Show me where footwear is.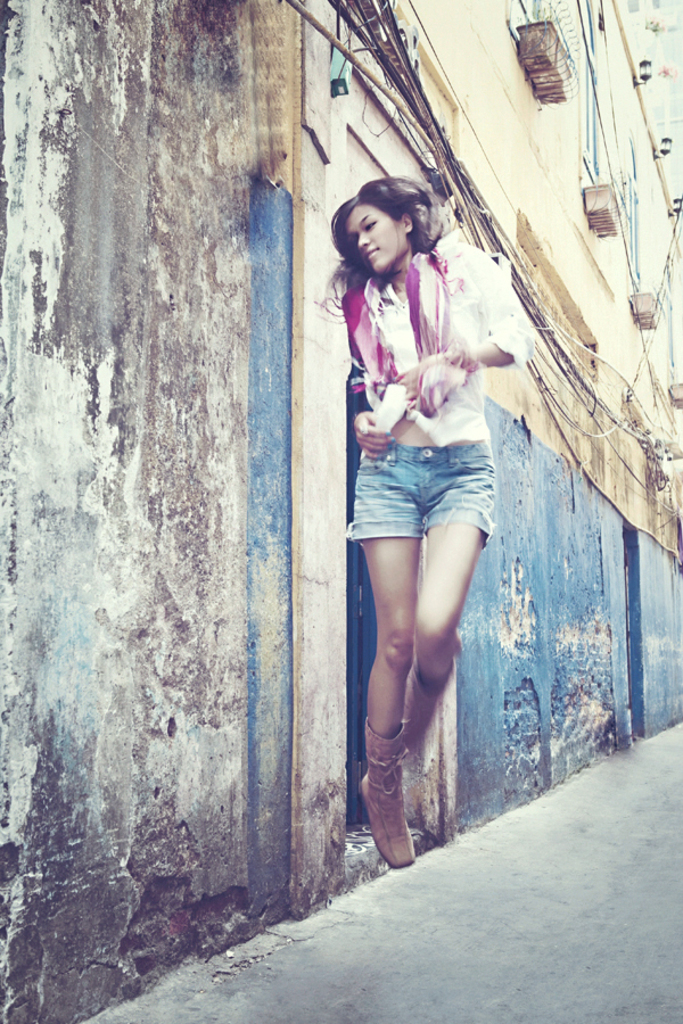
footwear is at 404/652/446/752.
